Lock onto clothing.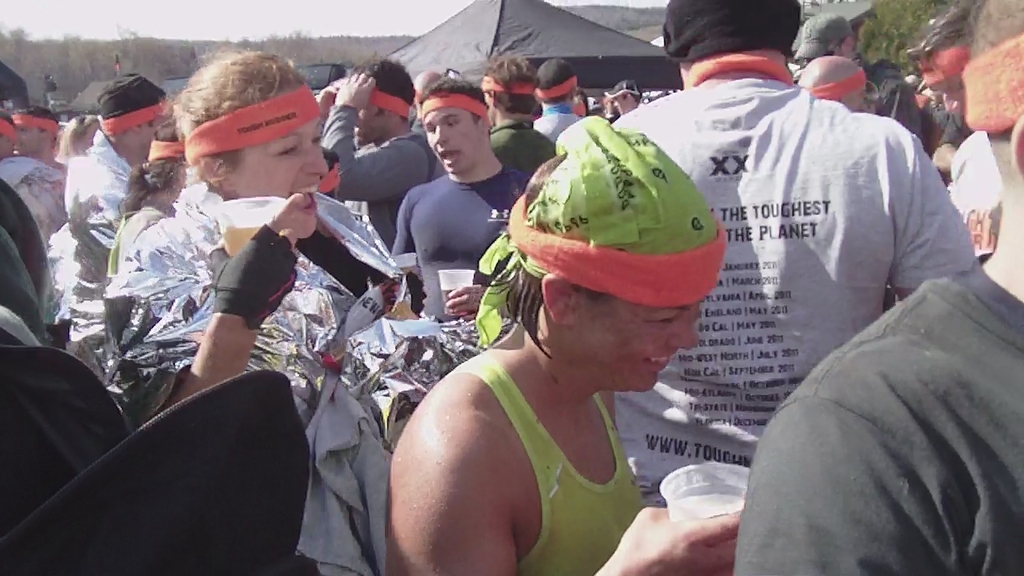
Locked: select_region(394, 186, 522, 317).
